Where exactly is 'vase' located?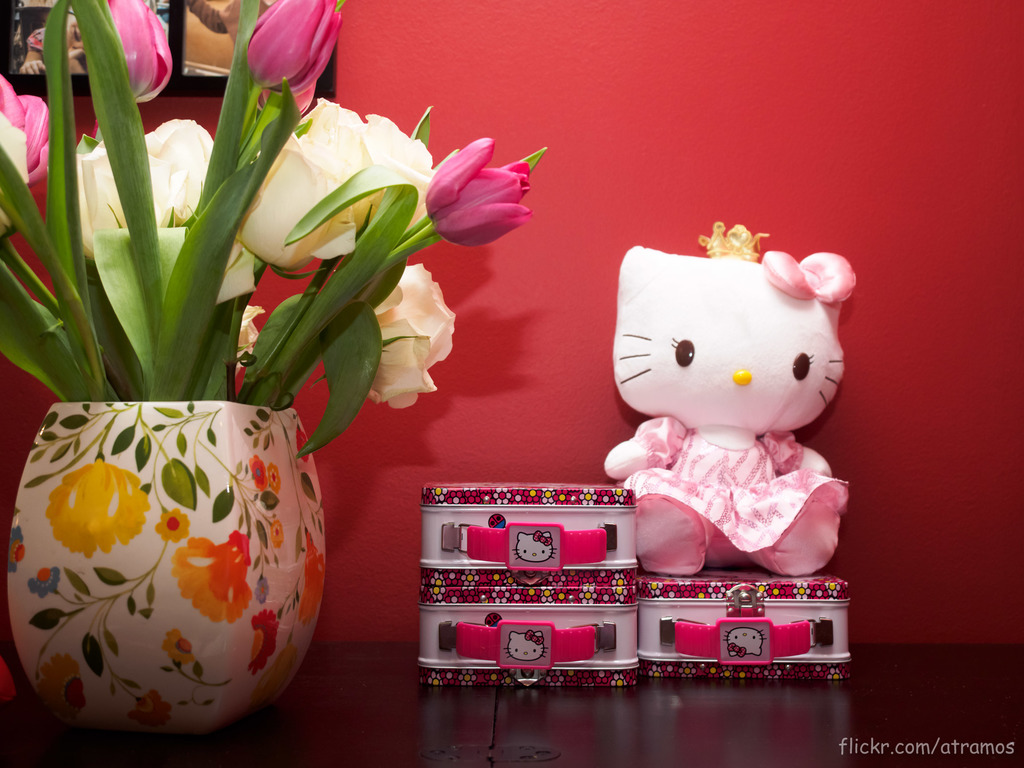
Its bounding box is [x1=8, y1=400, x2=326, y2=735].
